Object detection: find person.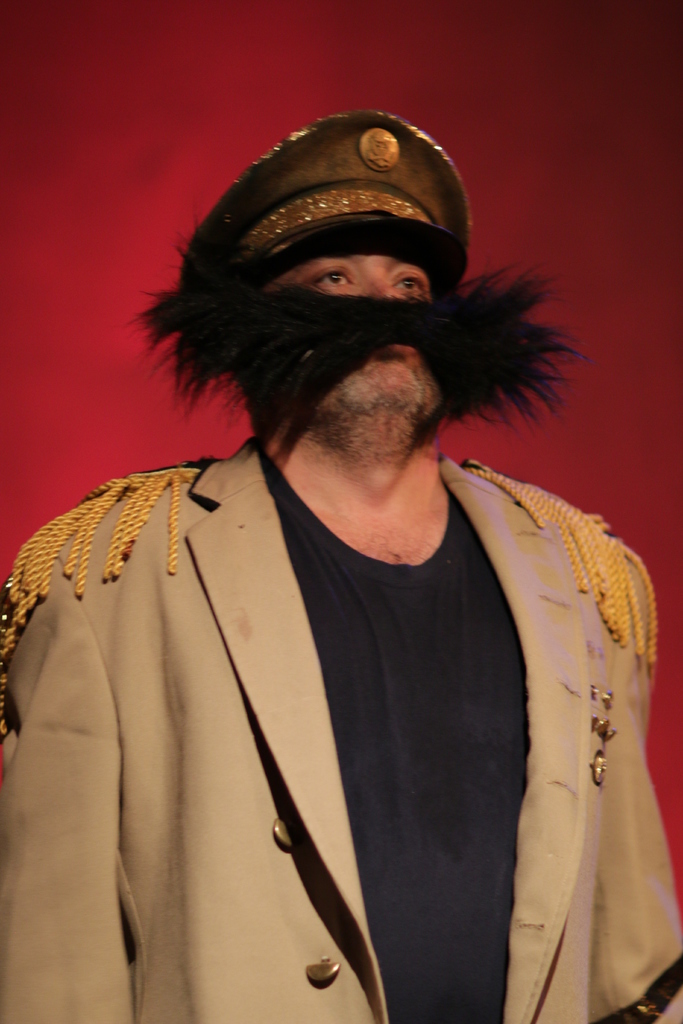
{"x1": 0, "y1": 111, "x2": 682, "y2": 1023}.
